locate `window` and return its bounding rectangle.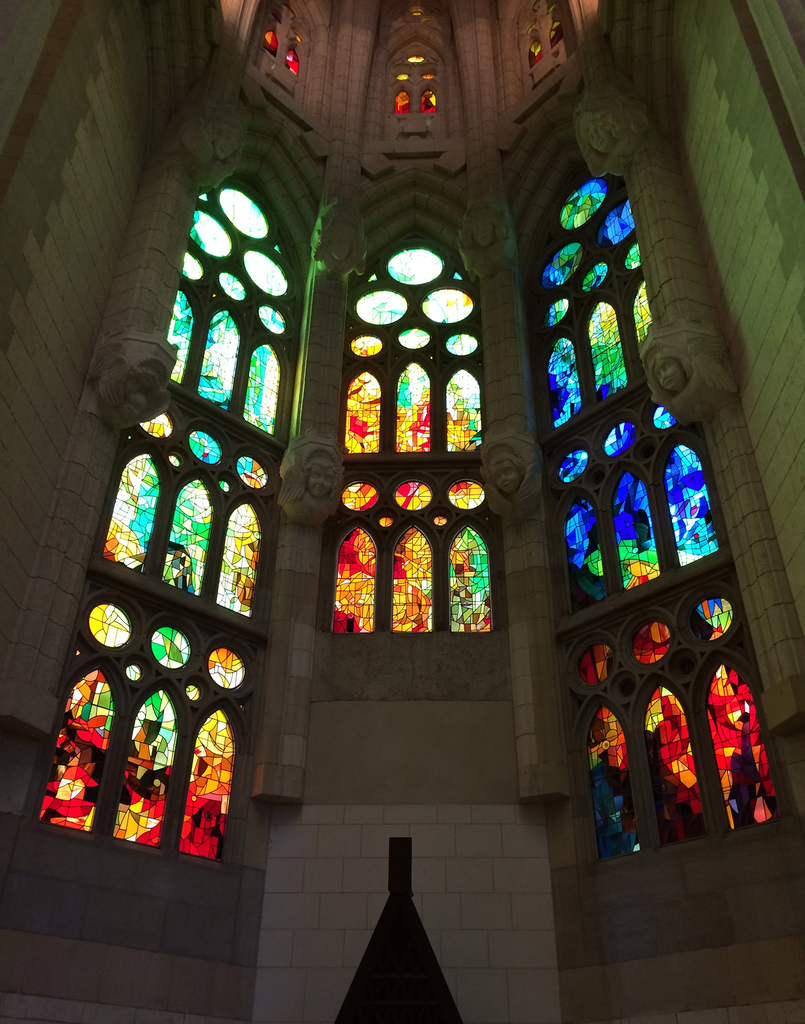
(514,0,578,72).
